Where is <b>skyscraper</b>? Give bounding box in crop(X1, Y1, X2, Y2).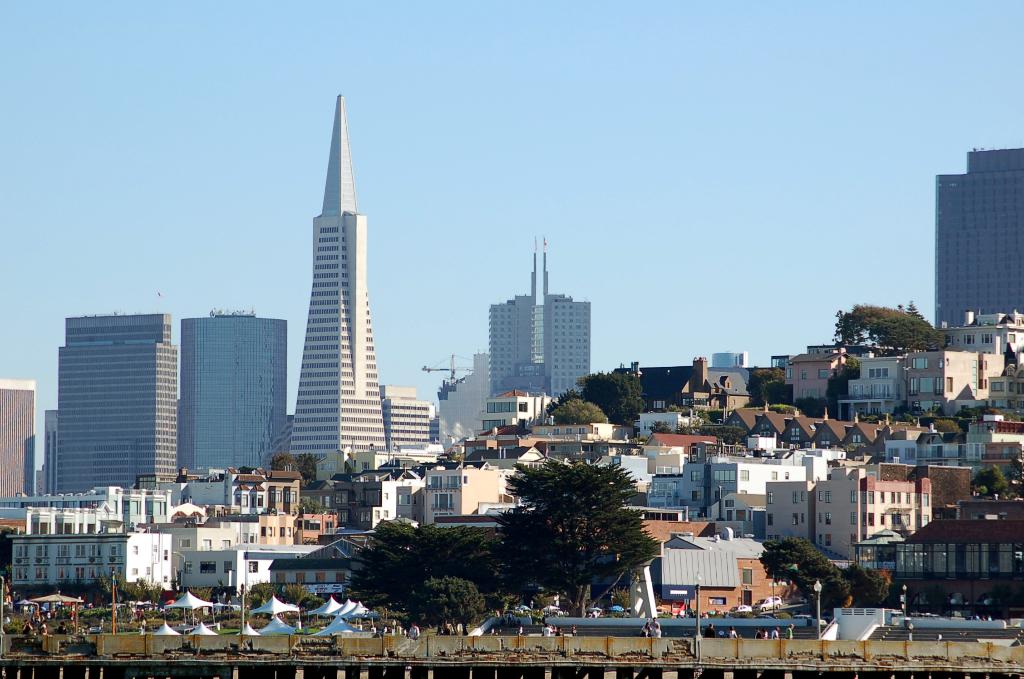
crop(485, 234, 586, 412).
